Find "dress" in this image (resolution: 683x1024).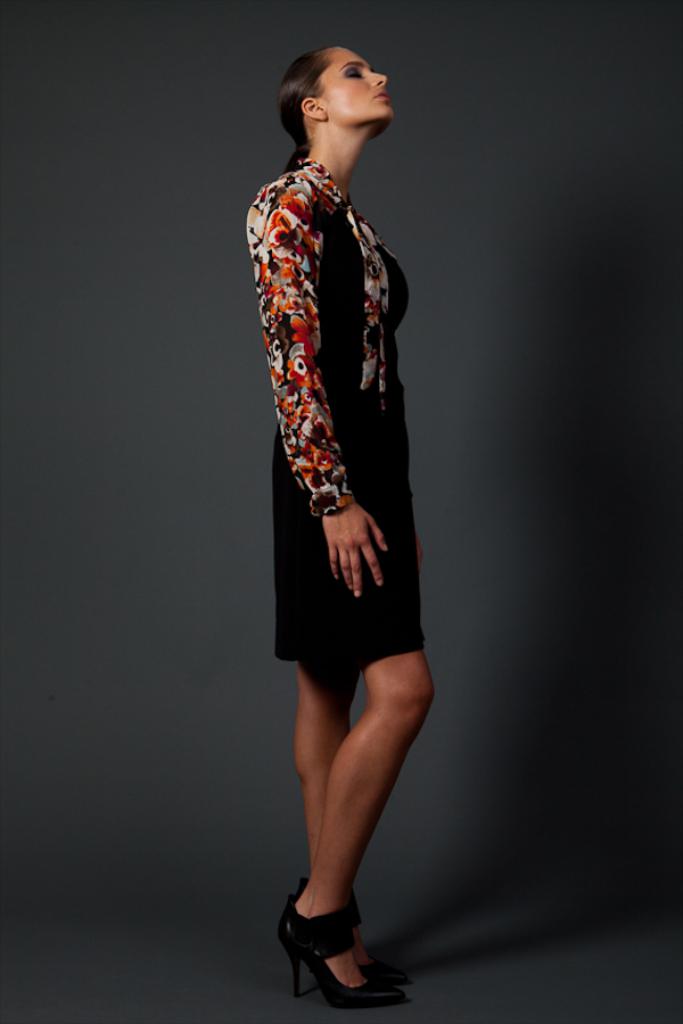
bbox=(273, 176, 427, 661).
